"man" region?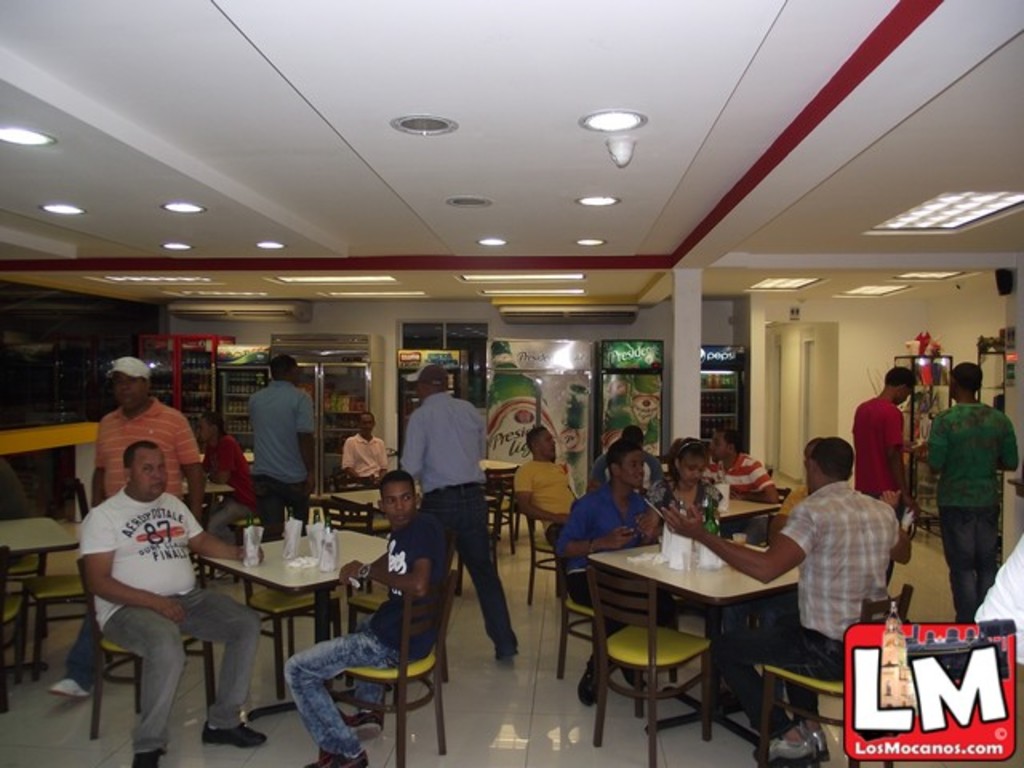
280:470:446:766
